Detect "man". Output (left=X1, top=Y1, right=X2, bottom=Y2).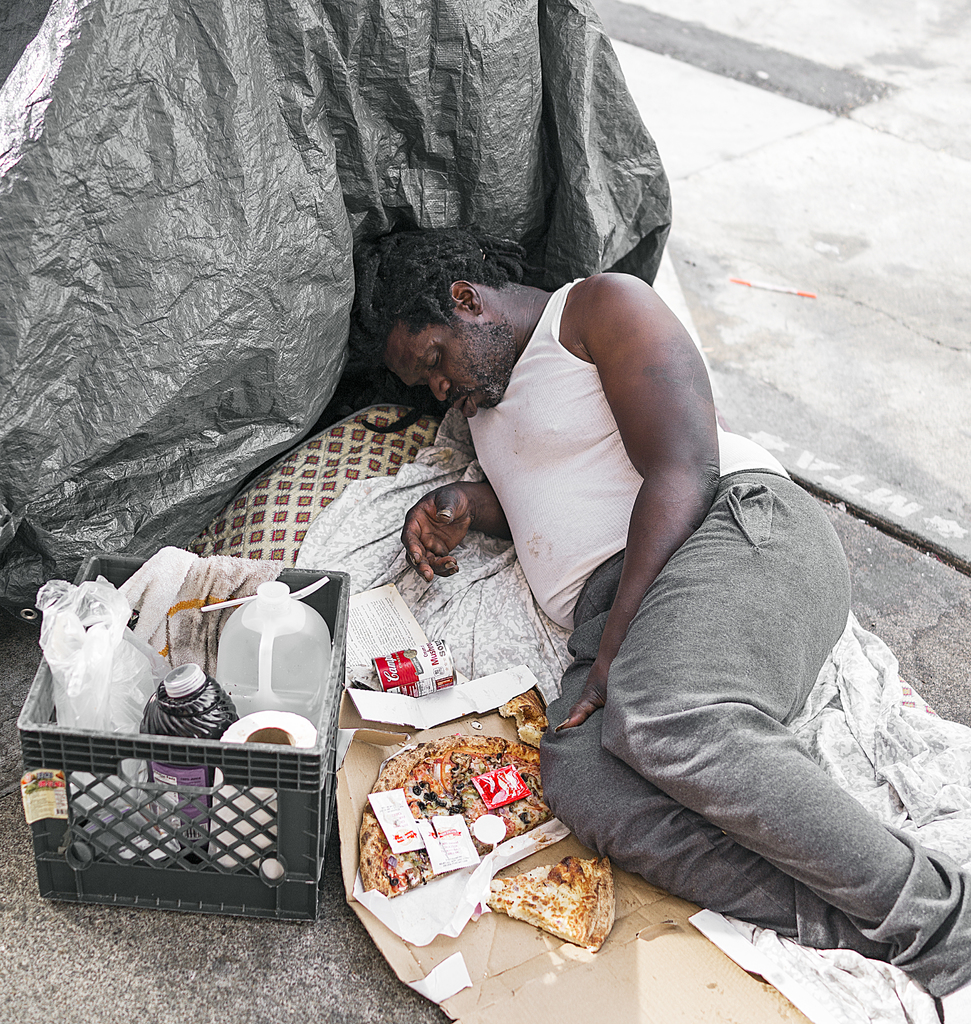
(left=347, top=268, right=917, bottom=911).
